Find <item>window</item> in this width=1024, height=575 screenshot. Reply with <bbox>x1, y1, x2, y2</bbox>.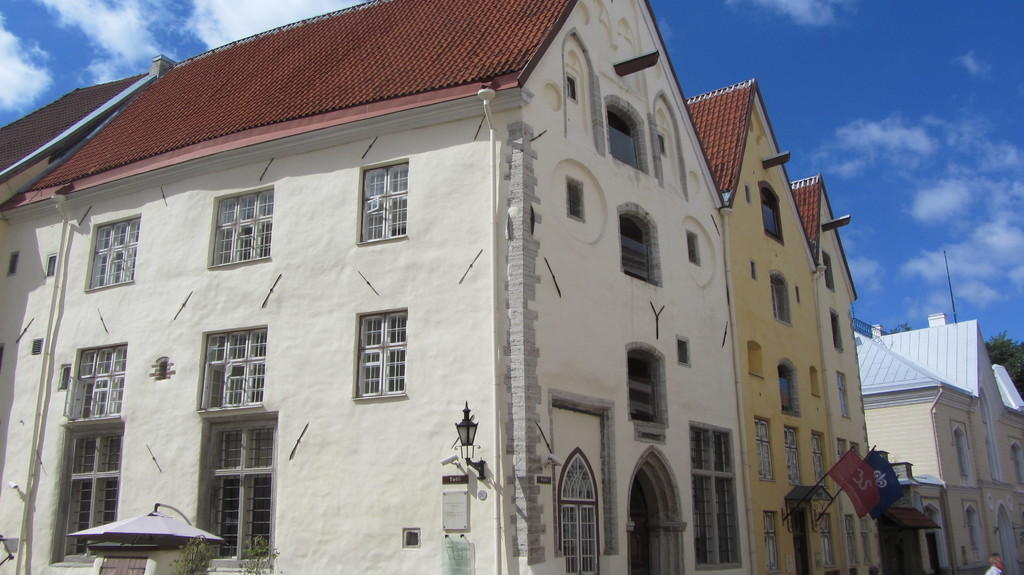
<bbox>762, 188, 785, 238</bbox>.
